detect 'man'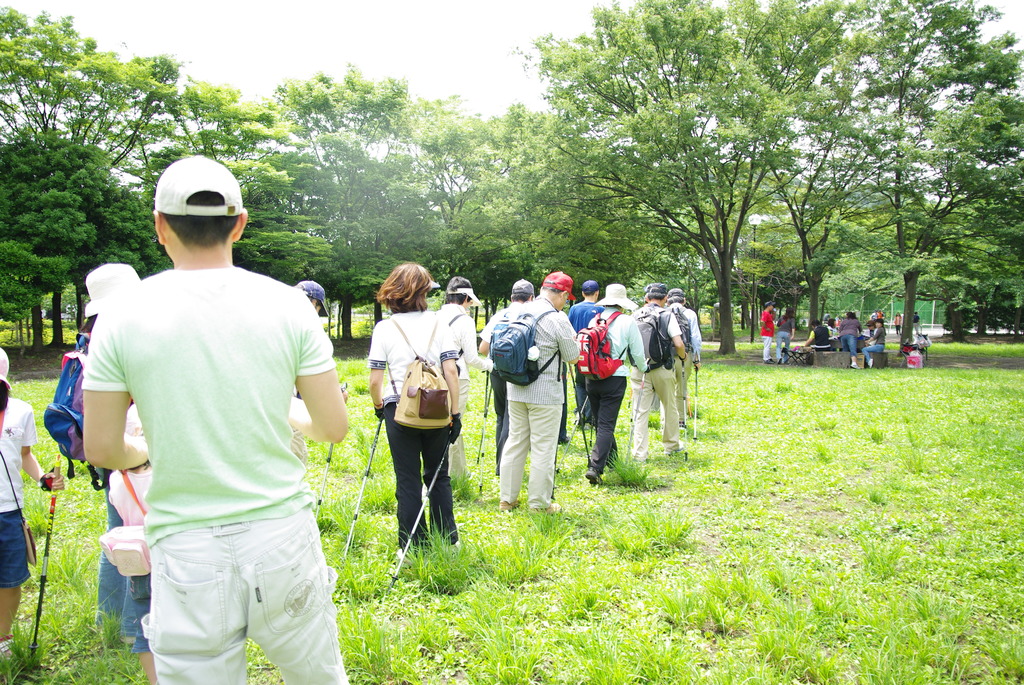
box(664, 287, 700, 374)
